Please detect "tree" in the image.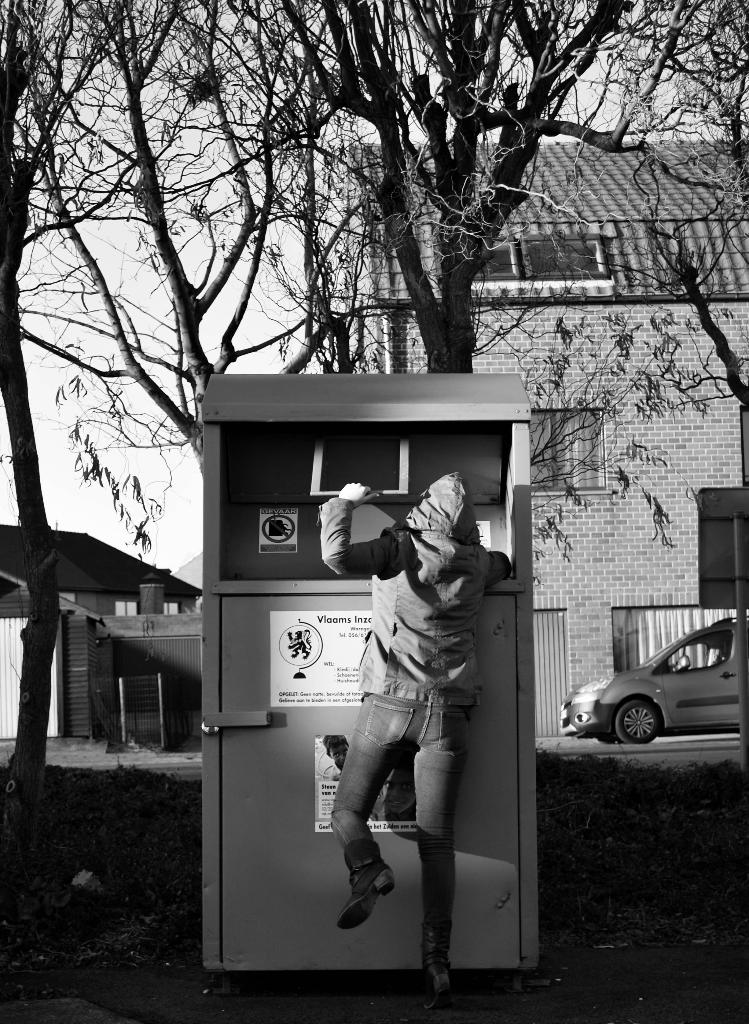
bbox=(284, 0, 748, 369).
